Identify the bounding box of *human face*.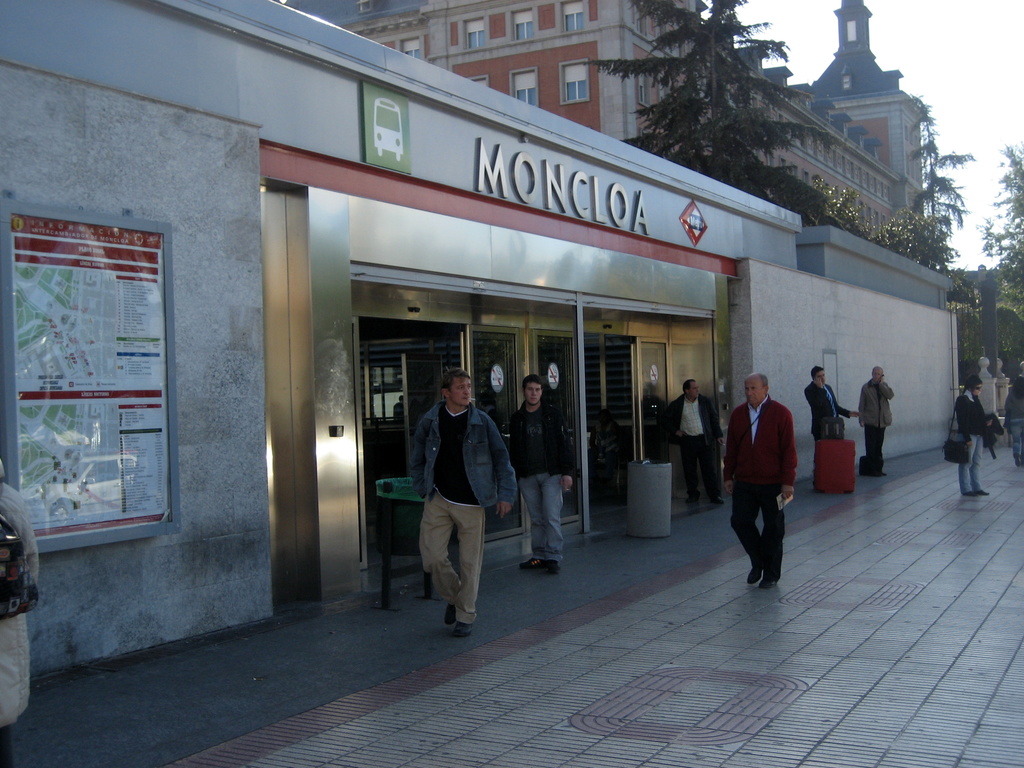
<region>872, 369, 882, 380</region>.
